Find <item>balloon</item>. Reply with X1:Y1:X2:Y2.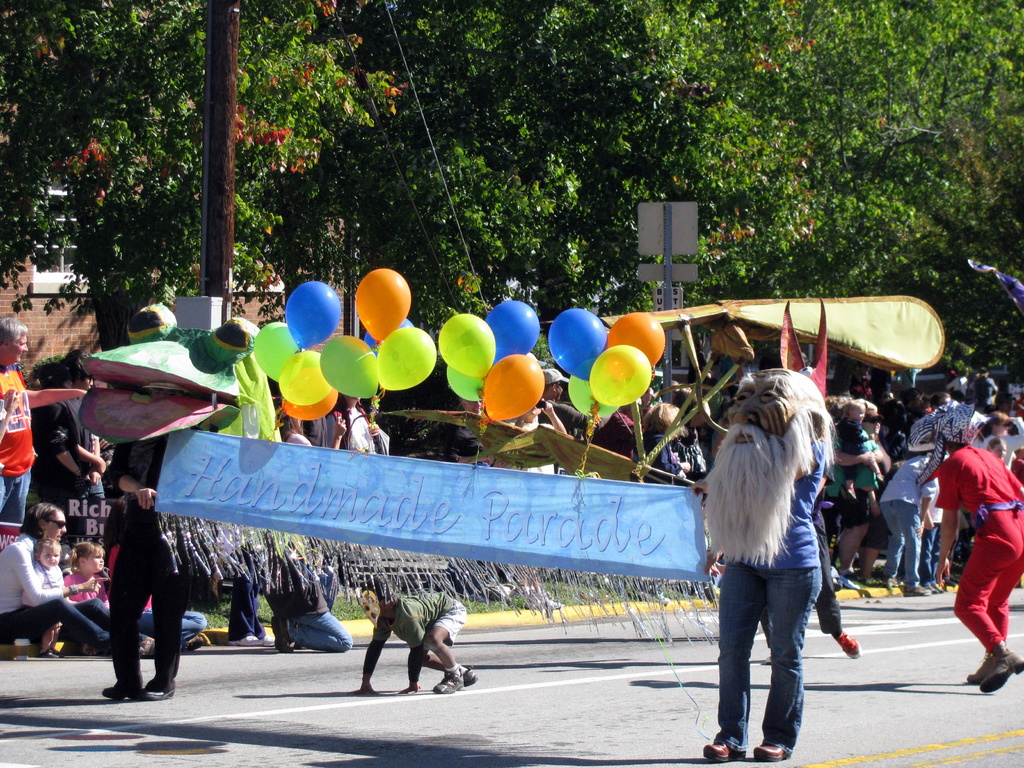
485:301:541:367.
